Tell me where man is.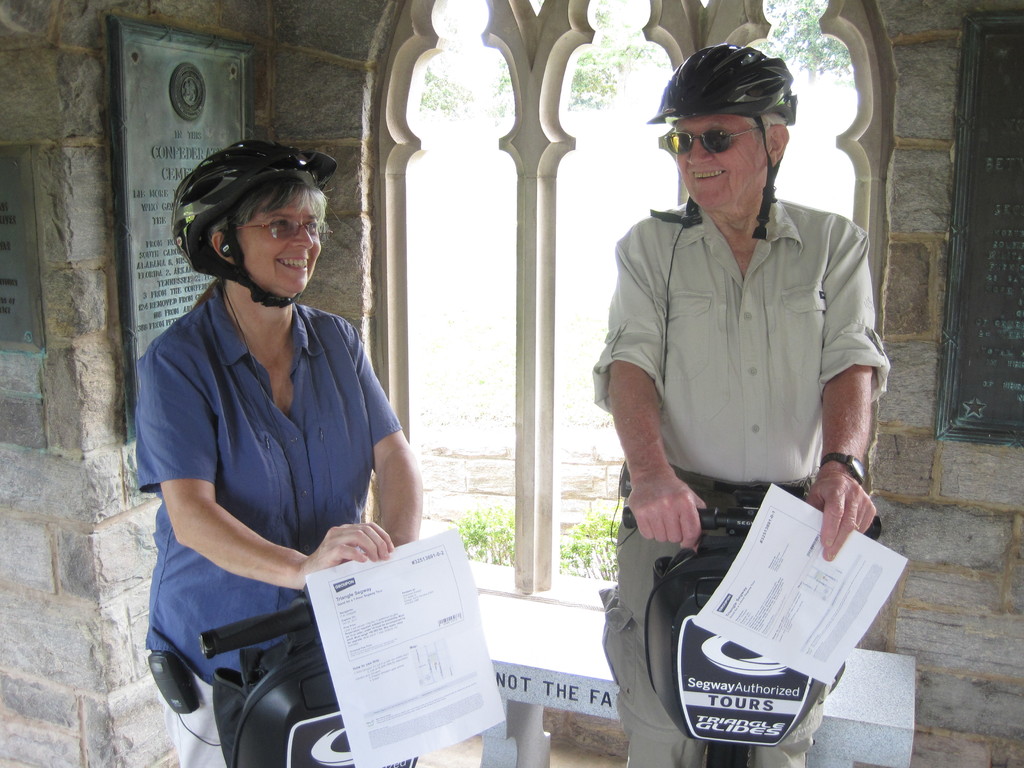
man is at bbox(589, 41, 893, 767).
